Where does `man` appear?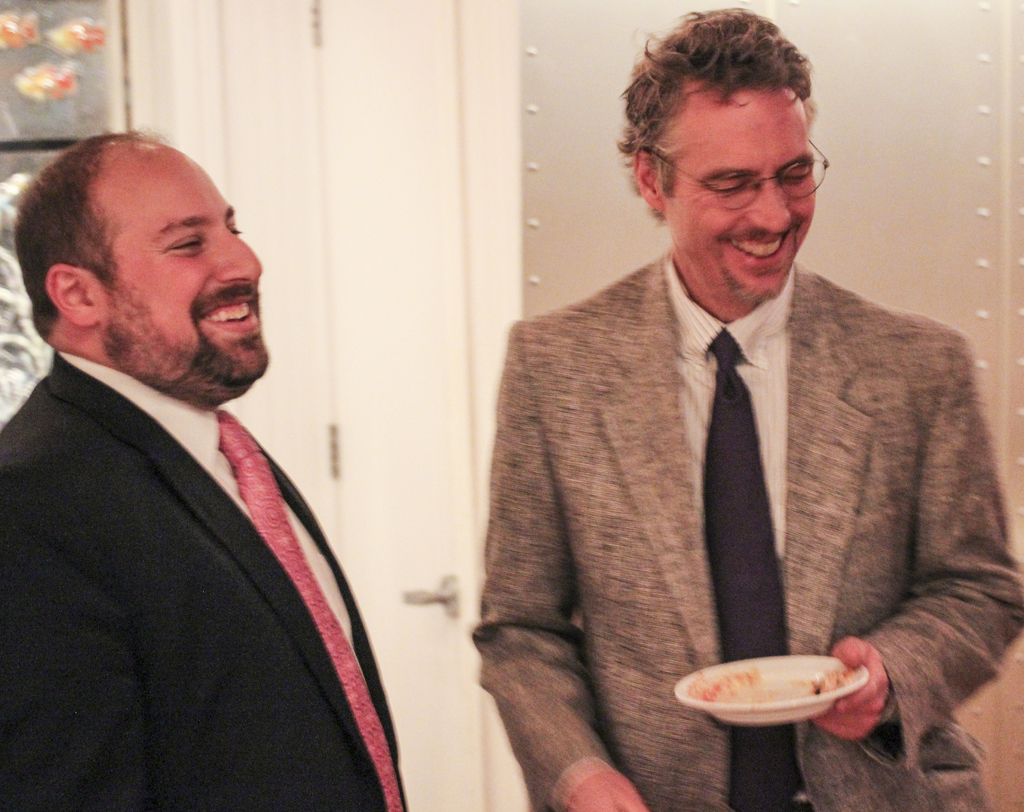
Appears at (left=0, top=118, right=415, bottom=788).
